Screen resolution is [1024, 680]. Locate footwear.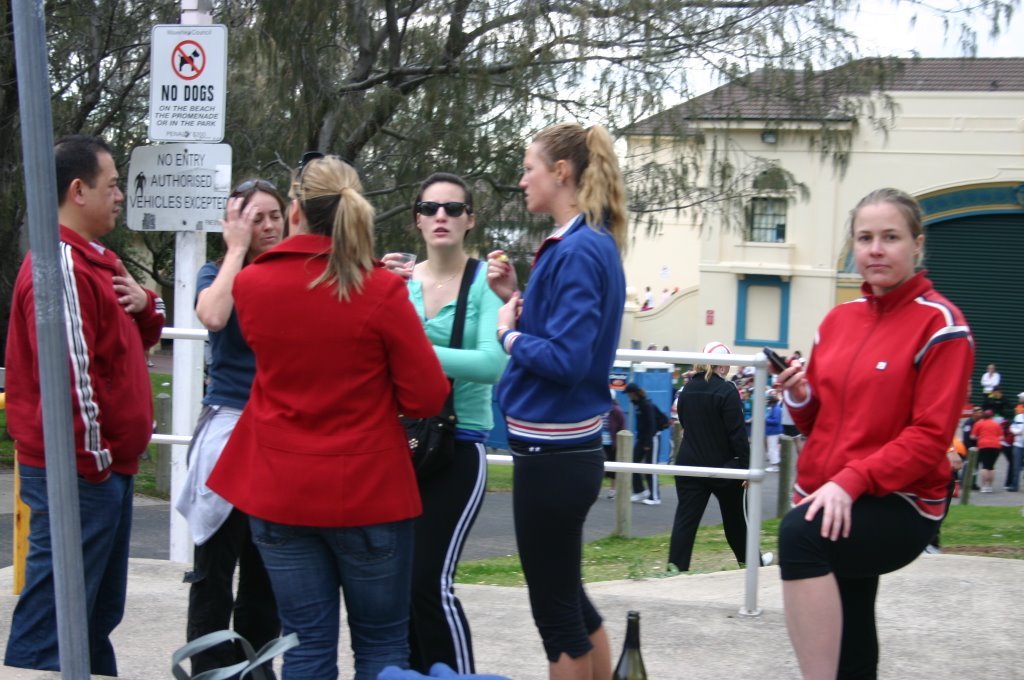
BBox(630, 485, 655, 509).
